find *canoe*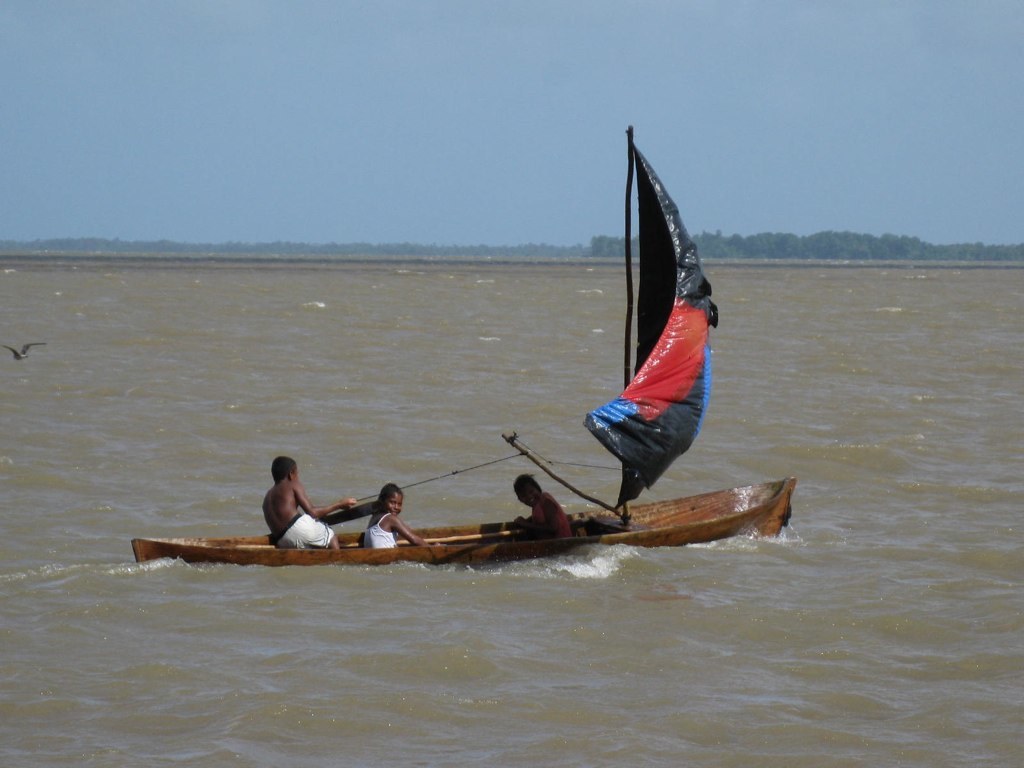
left=170, top=398, right=779, bottom=588
